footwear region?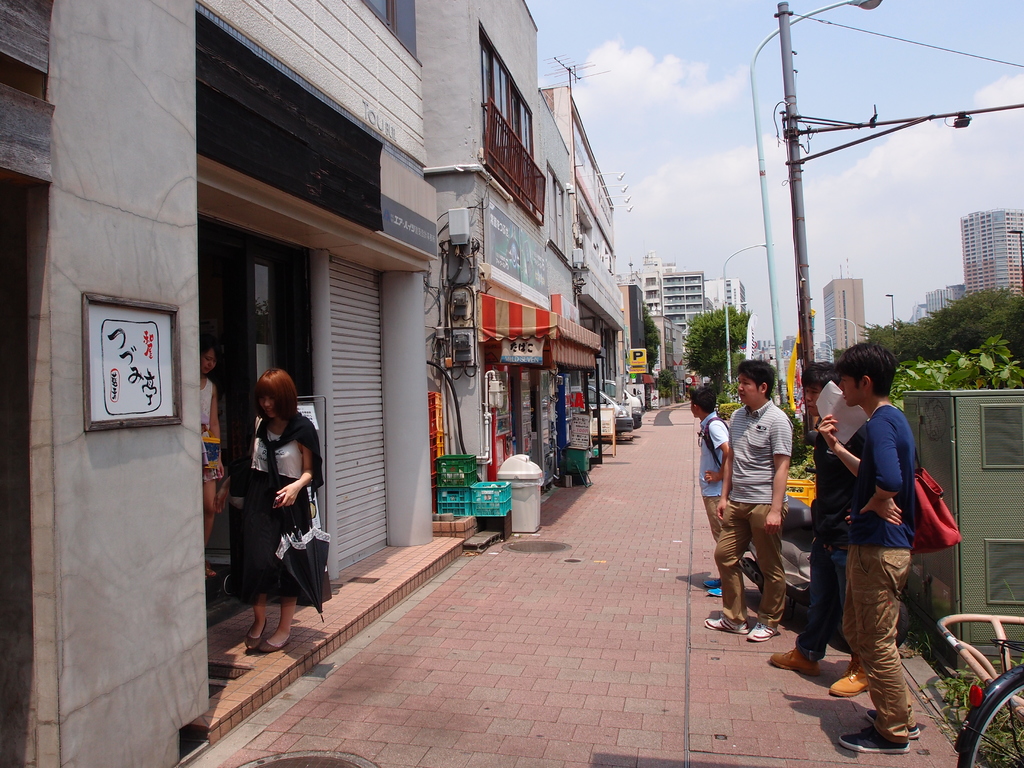
box=[748, 621, 778, 641]
